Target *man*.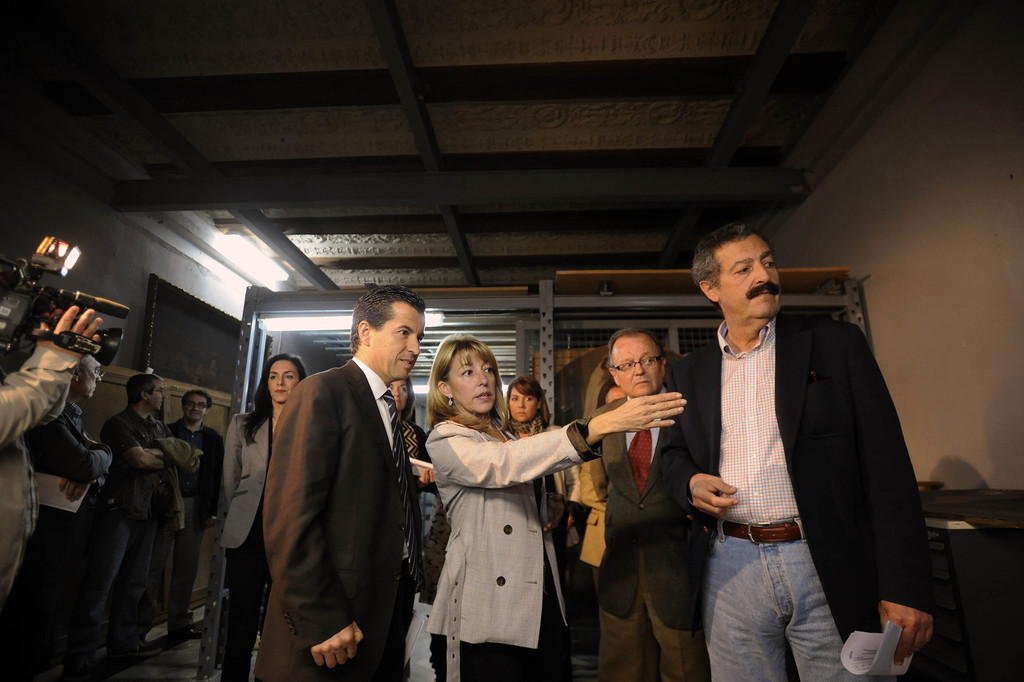
Target region: locate(98, 372, 190, 681).
